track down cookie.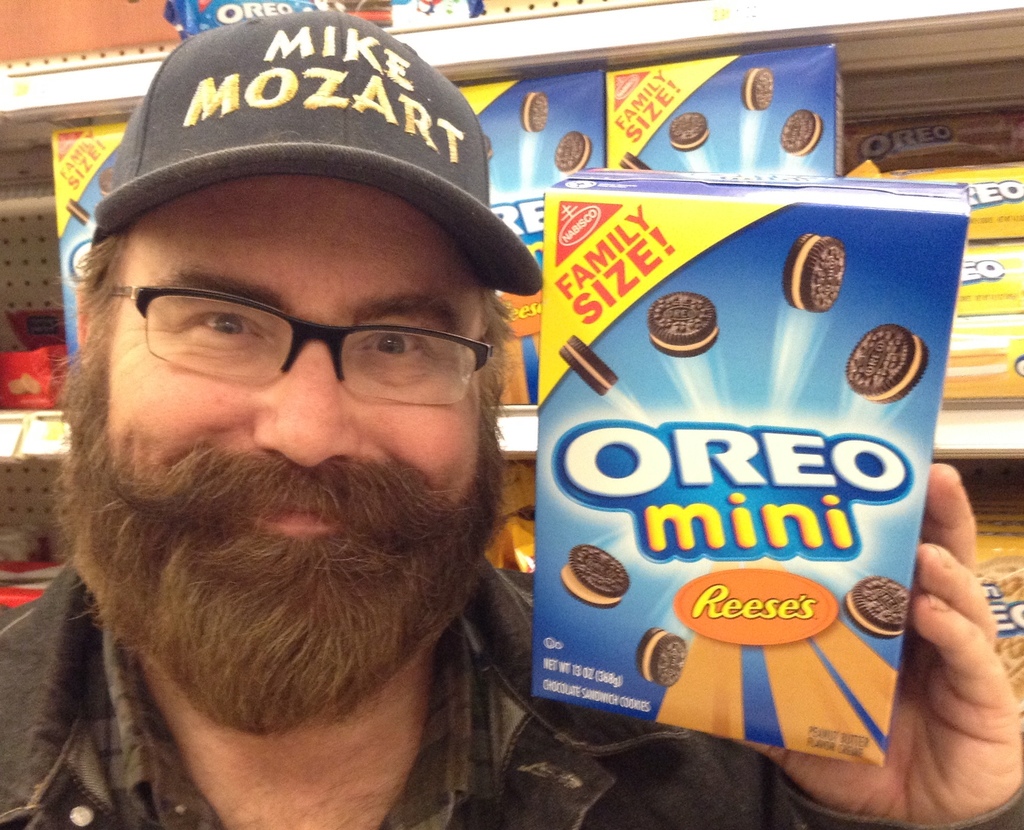
Tracked to pyautogui.locateOnScreen(520, 88, 552, 135).
